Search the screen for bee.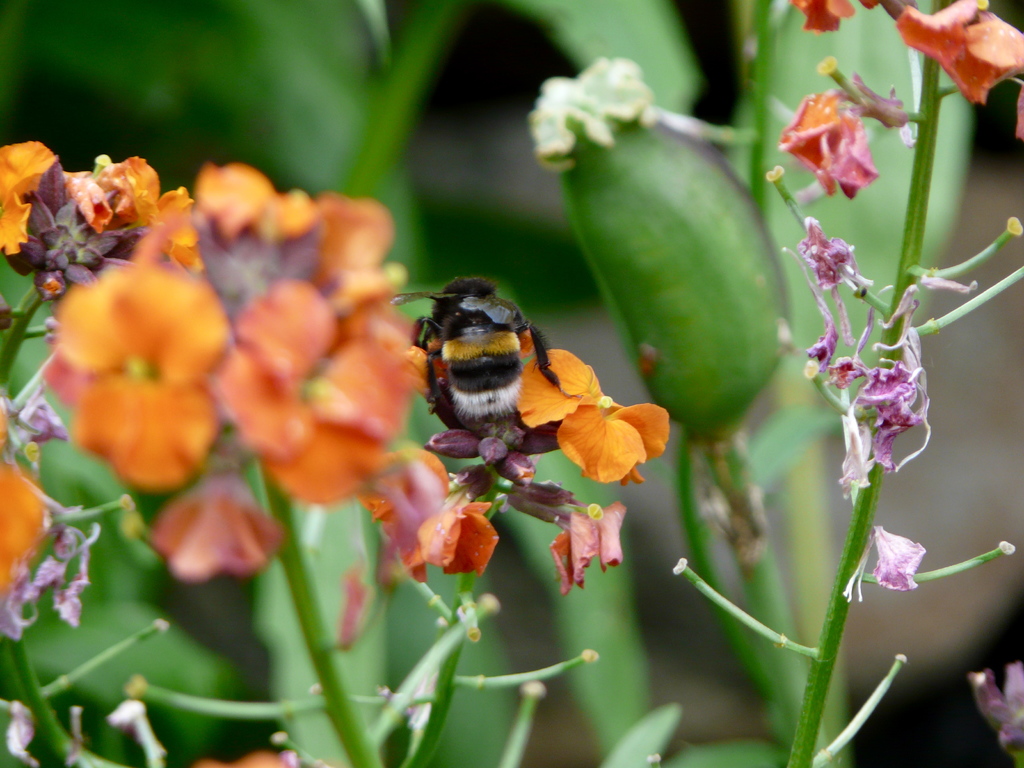
Found at 387, 267, 588, 467.
